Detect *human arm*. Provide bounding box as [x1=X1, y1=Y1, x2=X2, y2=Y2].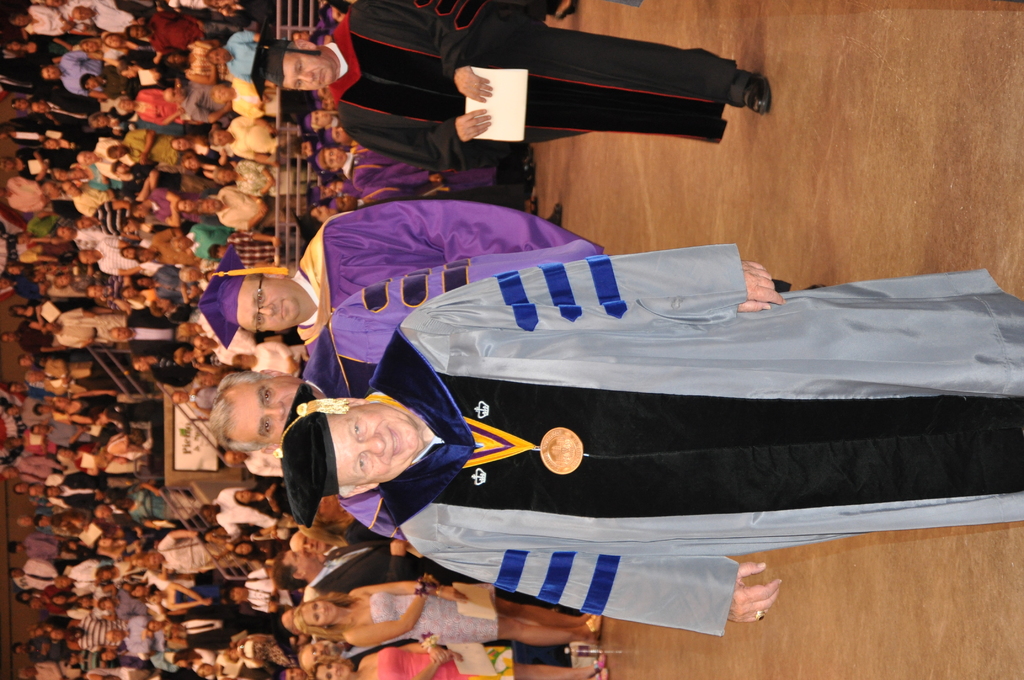
[x1=335, y1=107, x2=495, y2=147].
